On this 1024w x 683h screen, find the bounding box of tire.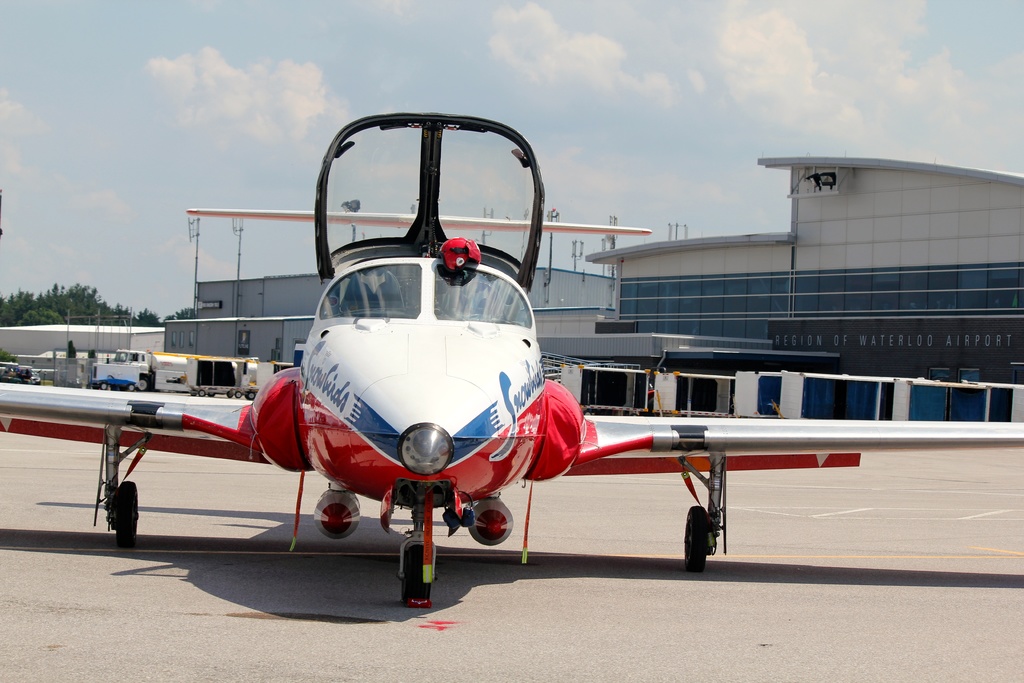
Bounding box: [235,390,243,399].
